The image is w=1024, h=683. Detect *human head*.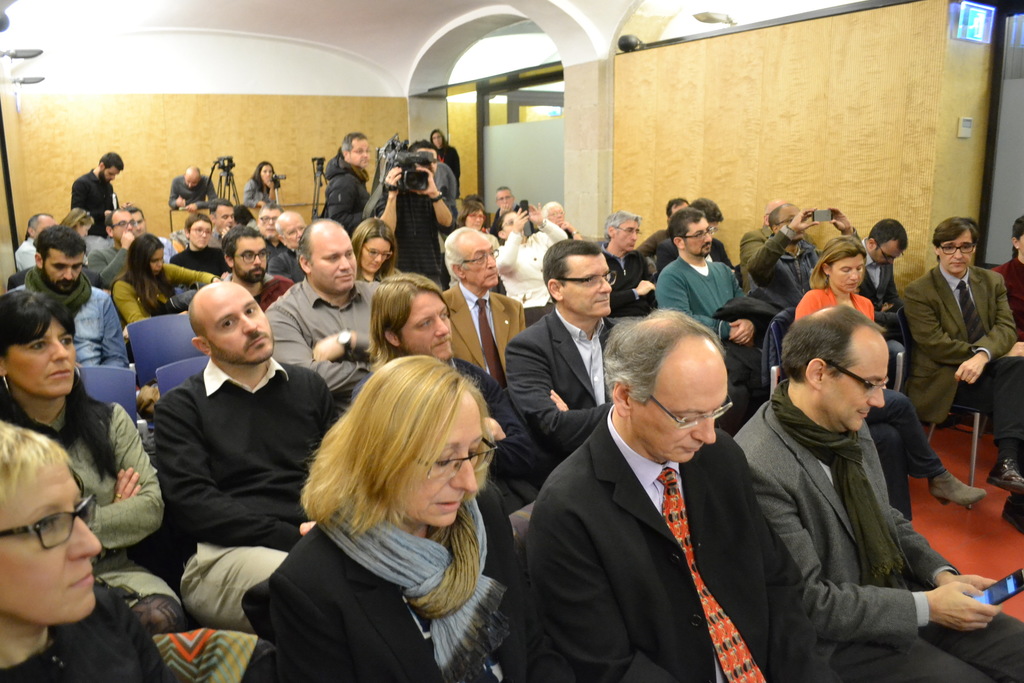
Detection: locate(662, 194, 689, 222).
